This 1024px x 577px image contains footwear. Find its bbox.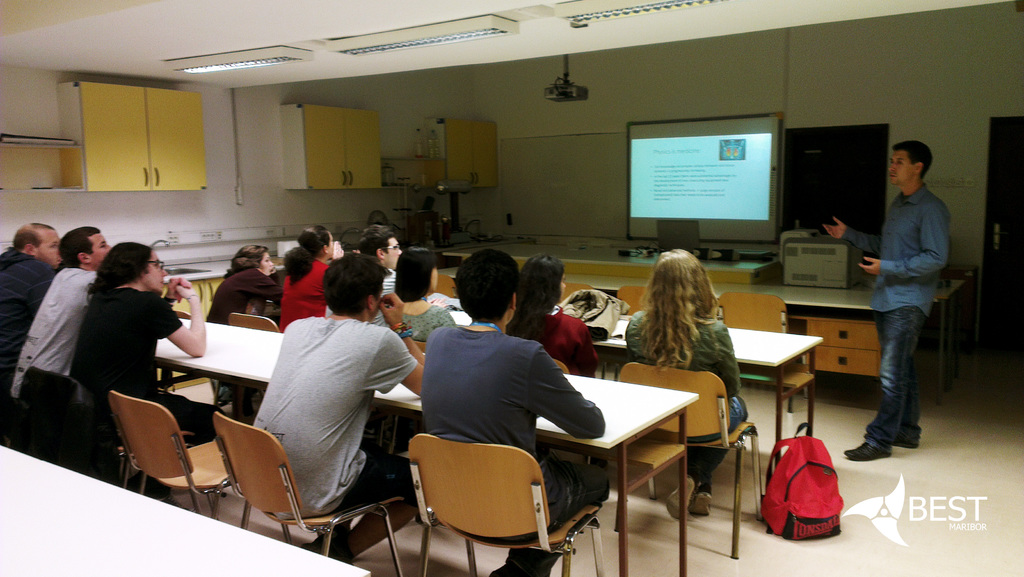
<bbox>581, 454, 610, 469</bbox>.
